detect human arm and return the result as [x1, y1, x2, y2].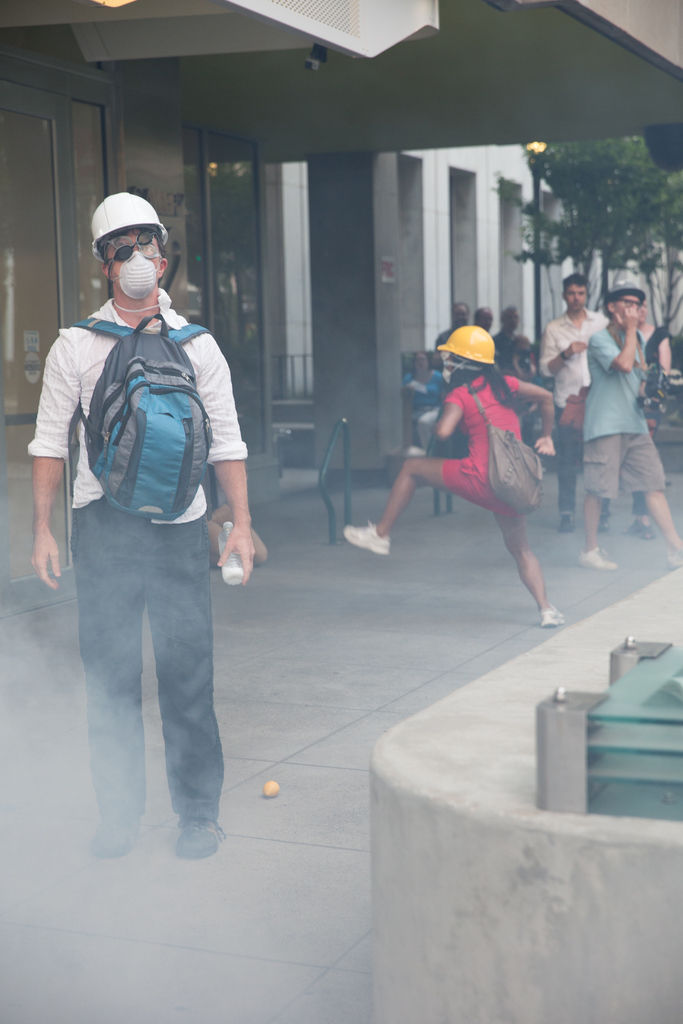
[435, 396, 466, 440].
